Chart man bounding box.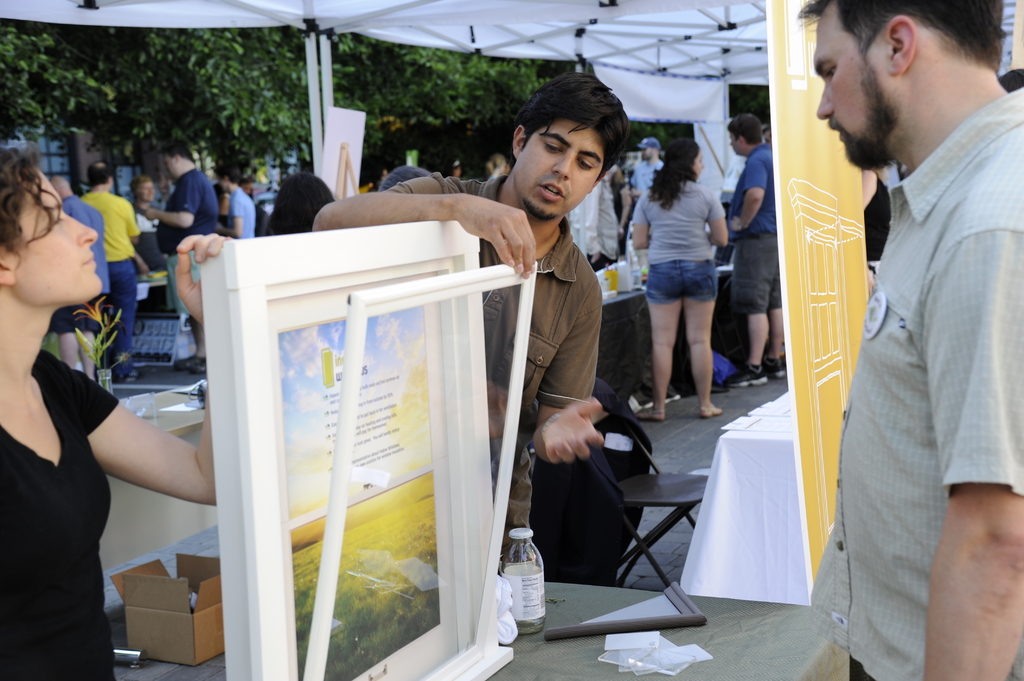
Charted: 723:115:792:388.
